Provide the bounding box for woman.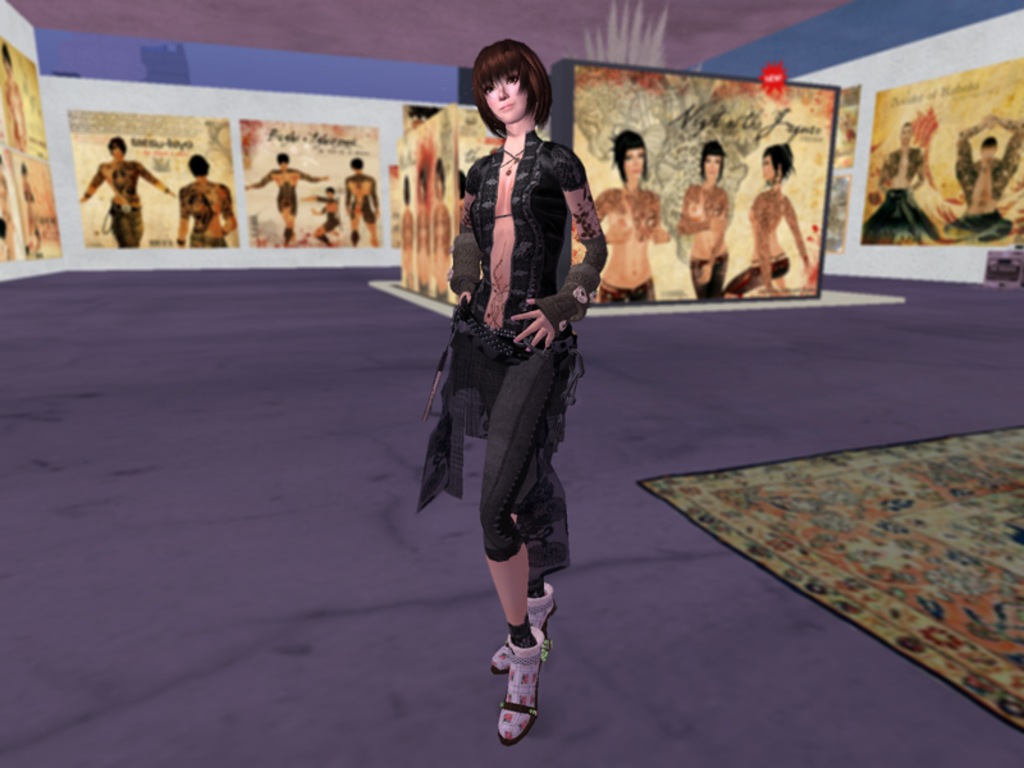
BBox(177, 150, 234, 248).
